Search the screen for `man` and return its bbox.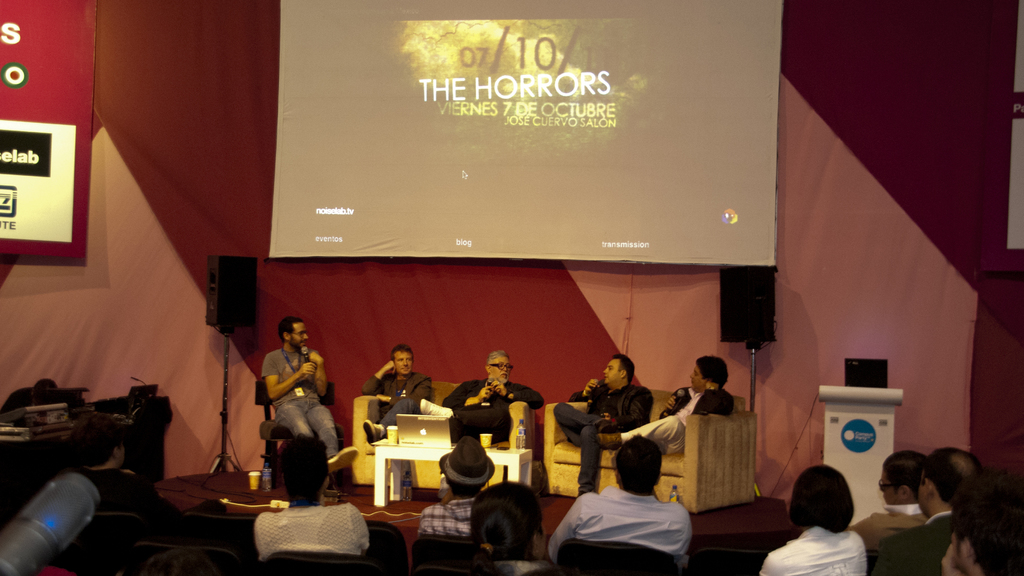
Found: (253, 429, 372, 557).
